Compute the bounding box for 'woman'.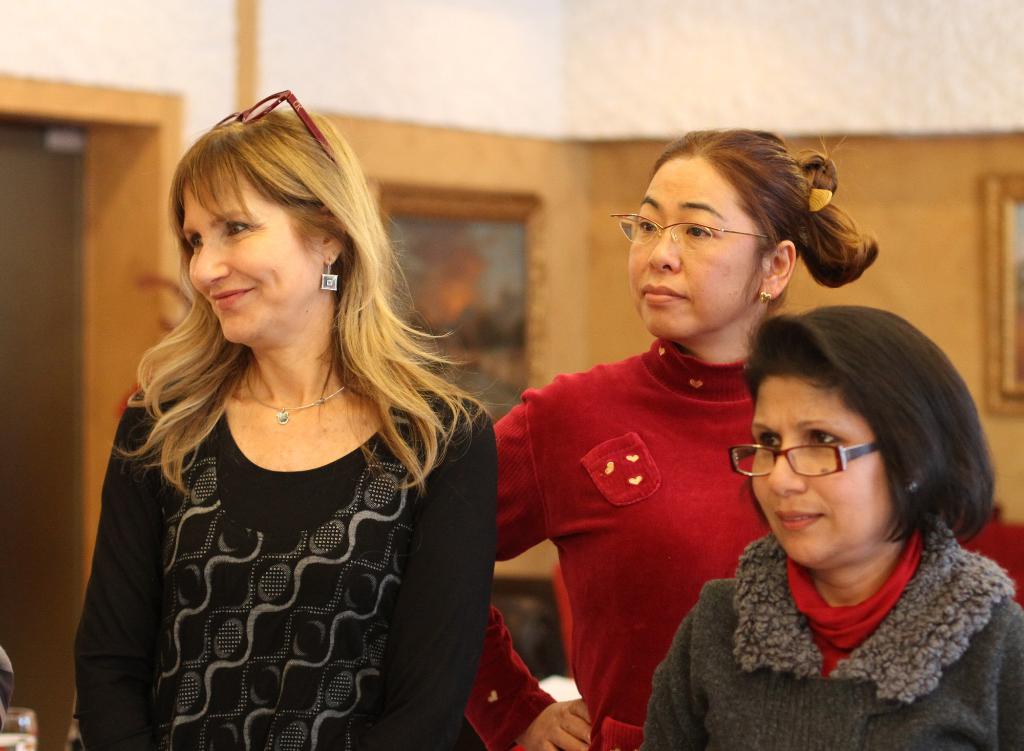
l=70, t=104, r=497, b=750.
